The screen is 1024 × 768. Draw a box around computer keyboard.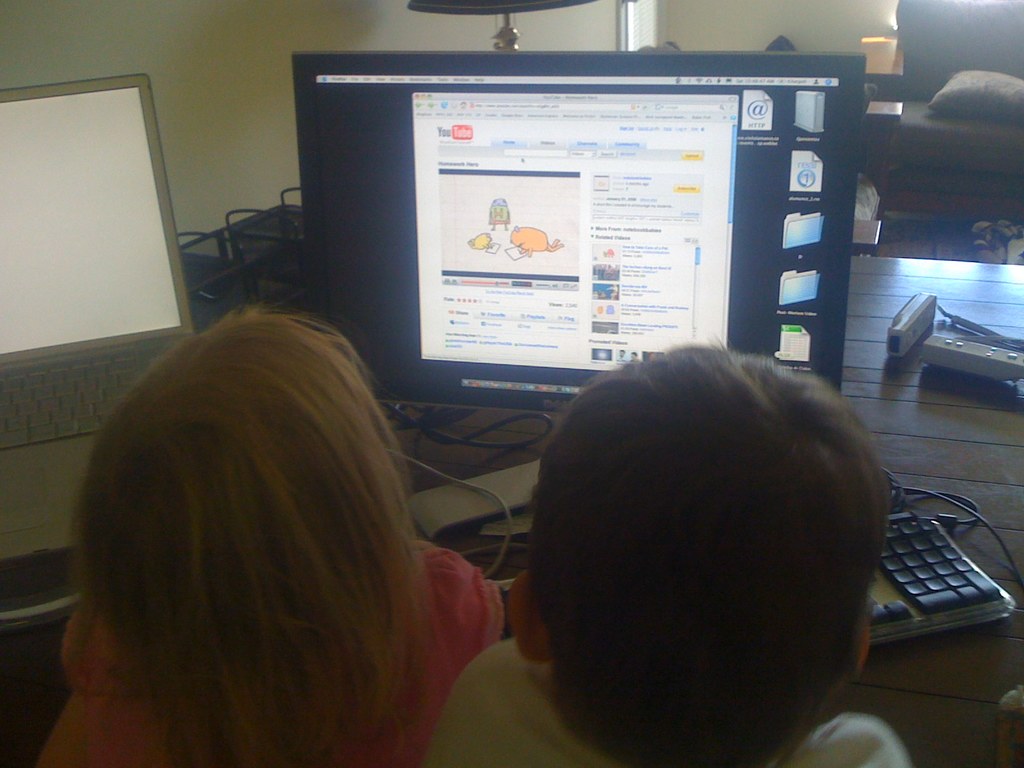
1:342:175:452.
